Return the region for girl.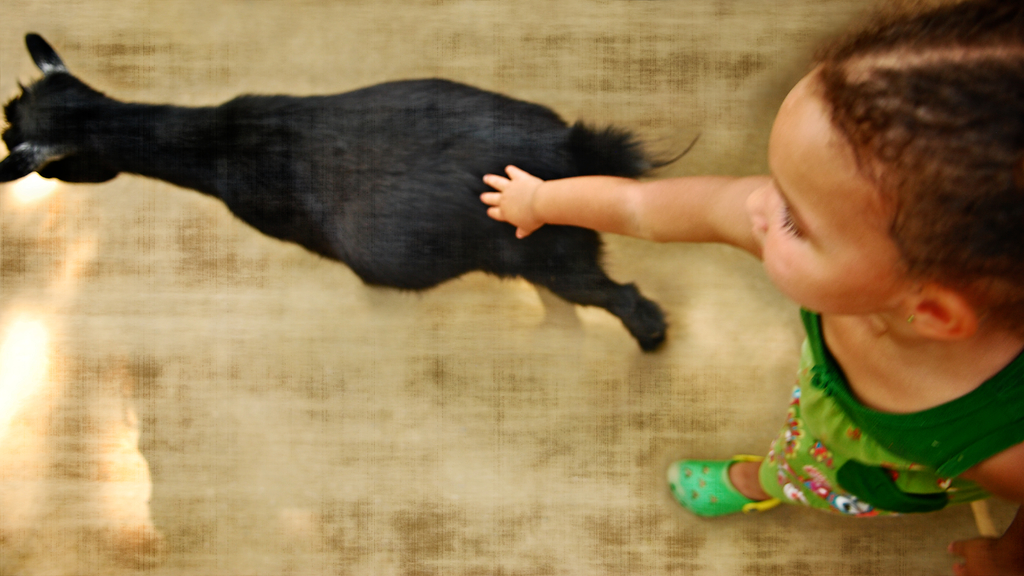
[479, 6, 1023, 571].
